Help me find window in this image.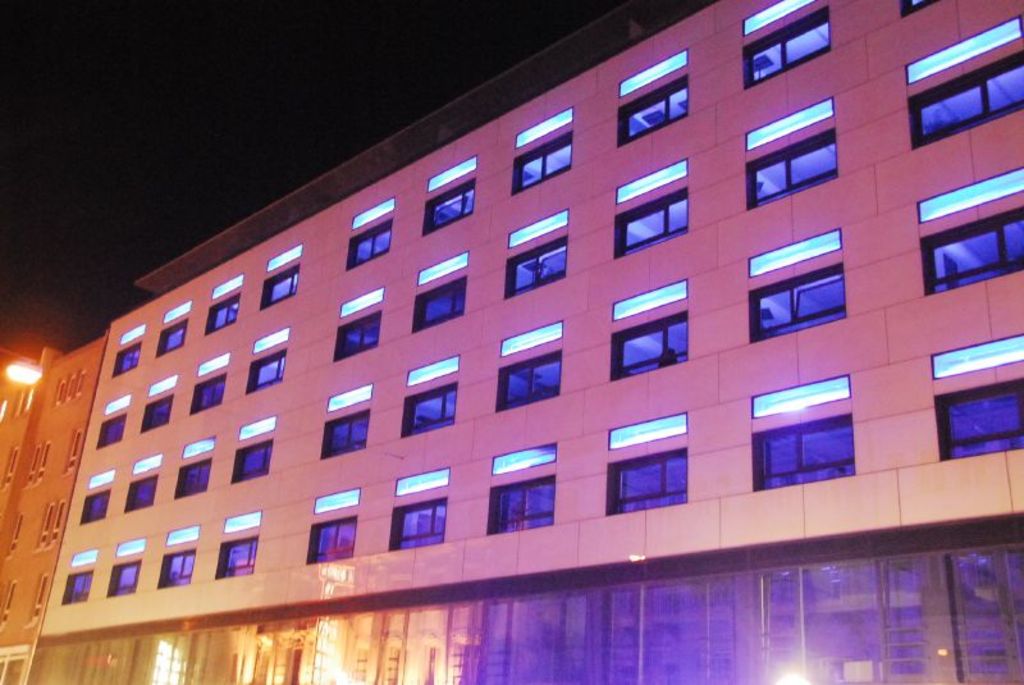
Found it: region(913, 160, 1023, 220).
